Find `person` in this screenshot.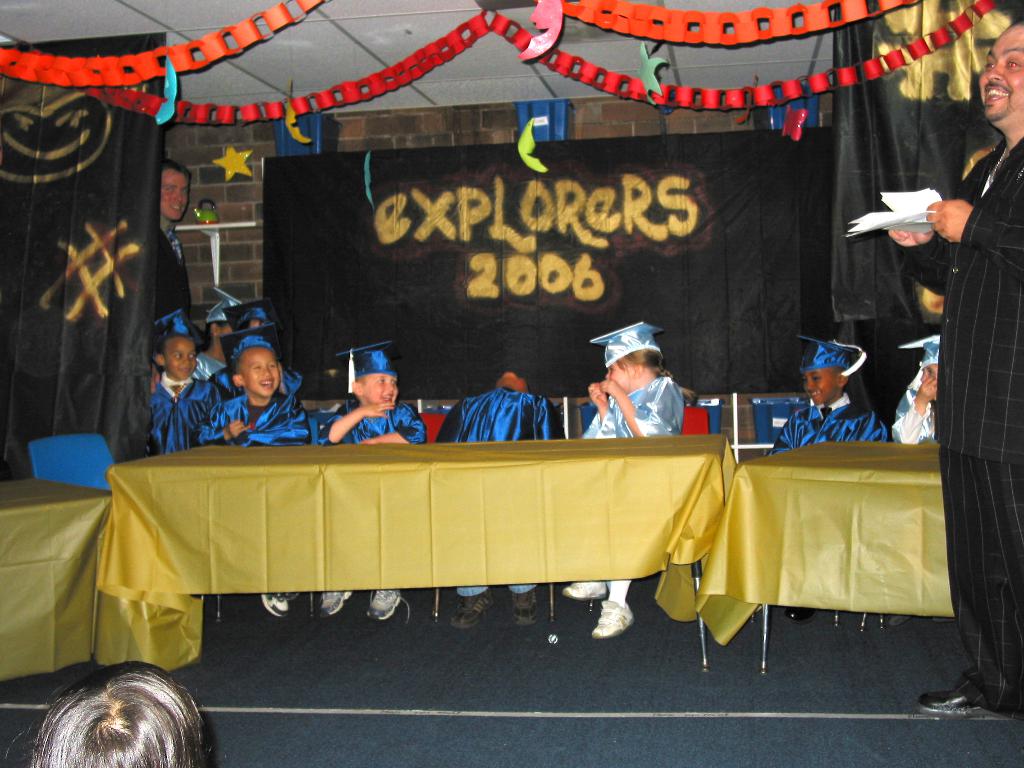
The bounding box for `person` is x1=154 y1=162 x2=194 y2=390.
